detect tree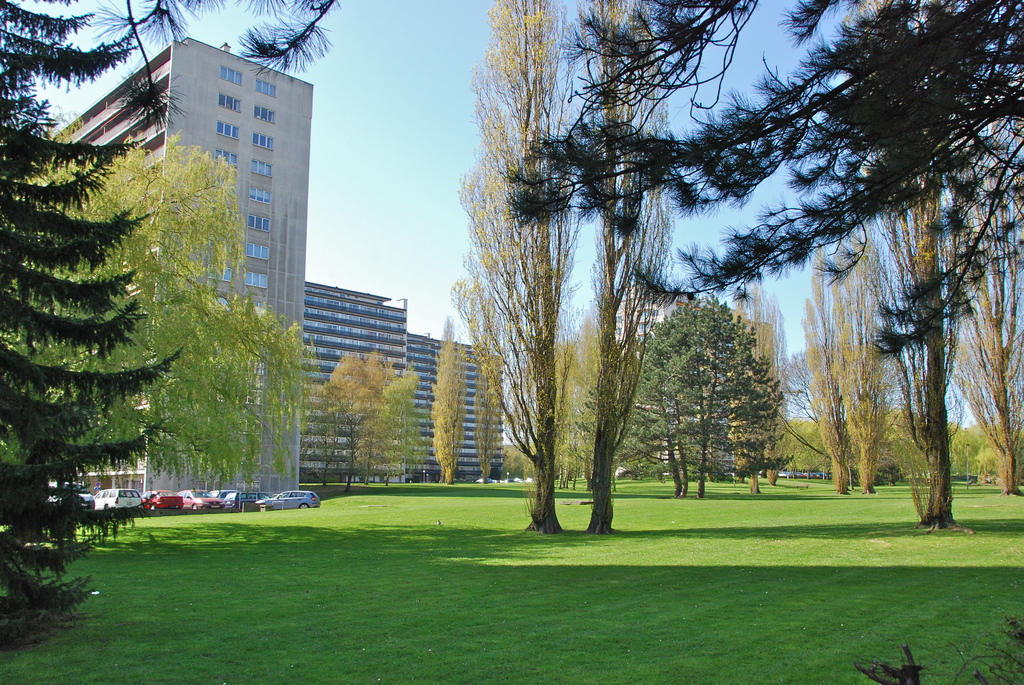
bbox=[500, 0, 1023, 392]
